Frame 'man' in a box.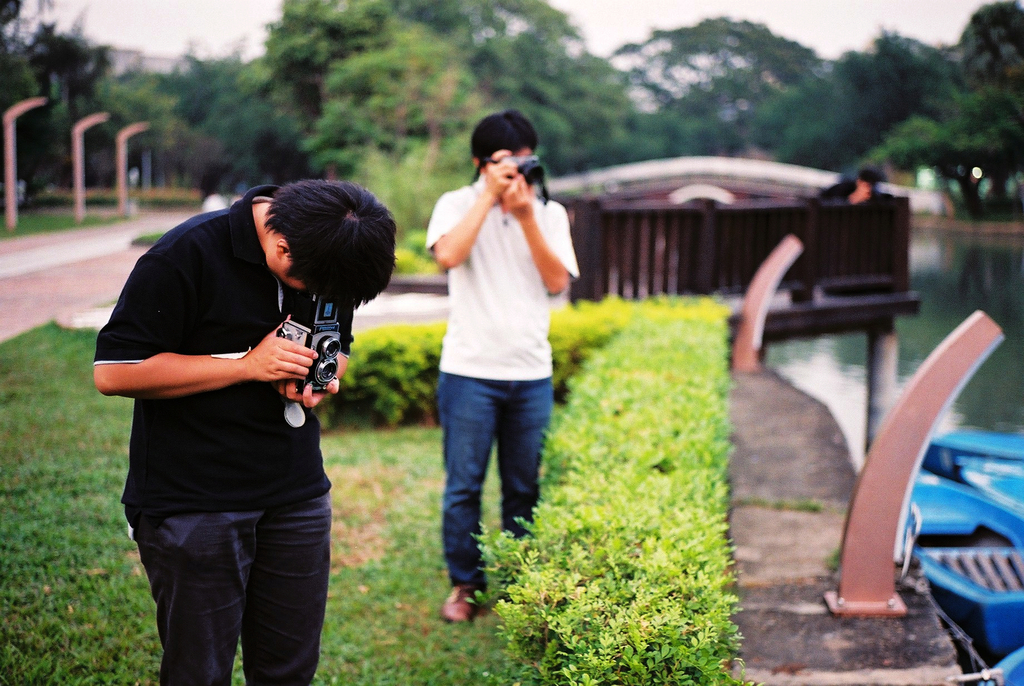
select_region(422, 105, 591, 616).
